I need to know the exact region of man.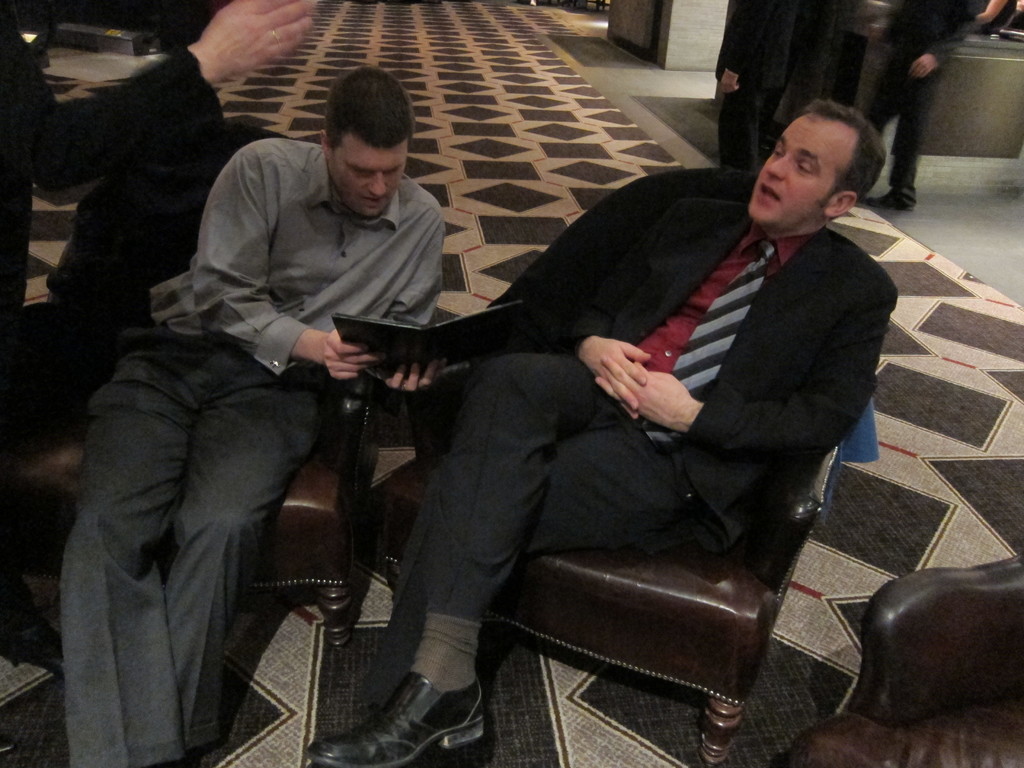
Region: 68/58/461/760.
